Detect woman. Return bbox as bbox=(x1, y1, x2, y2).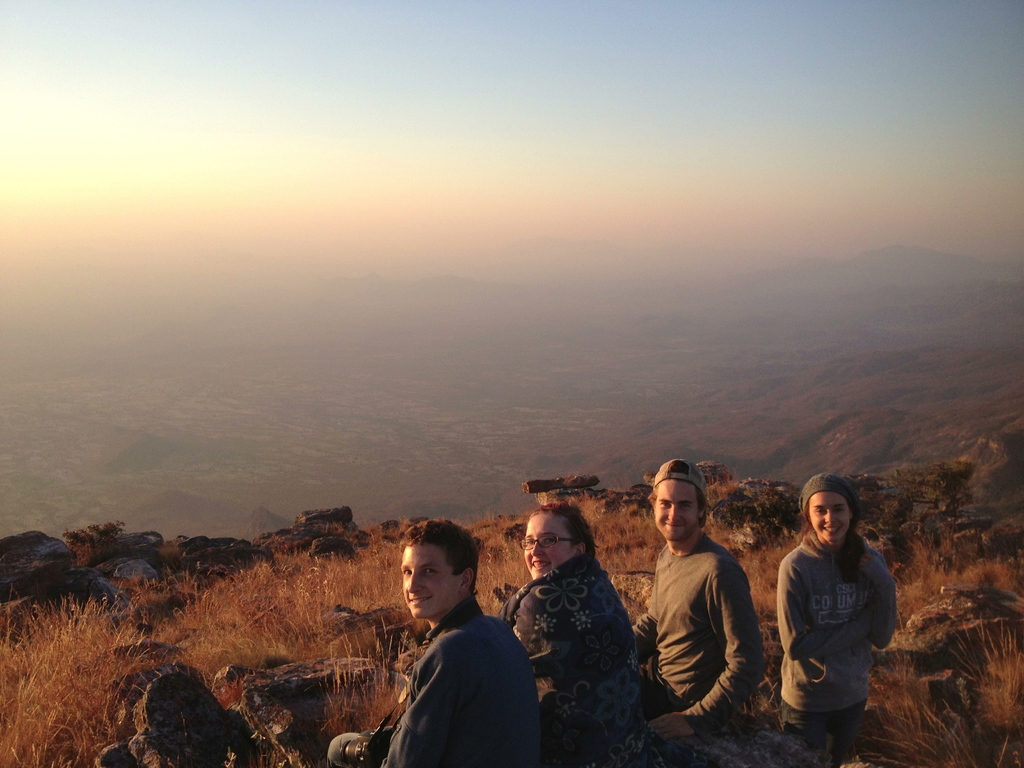
bbox=(775, 472, 897, 766).
